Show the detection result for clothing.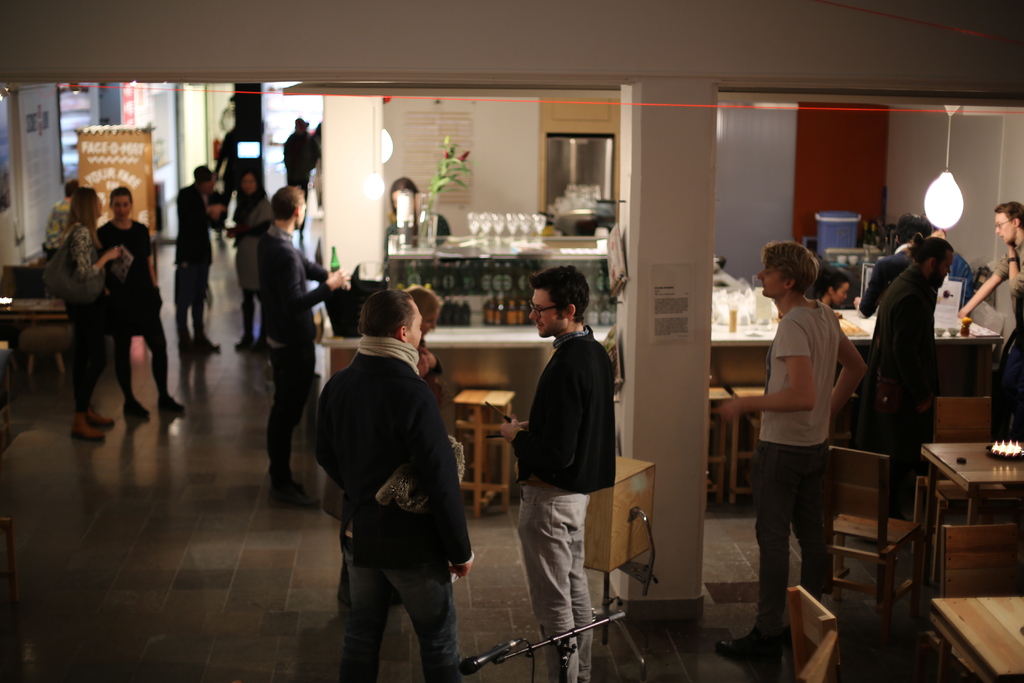
{"left": 285, "top": 133, "right": 317, "bottom": 192}.
